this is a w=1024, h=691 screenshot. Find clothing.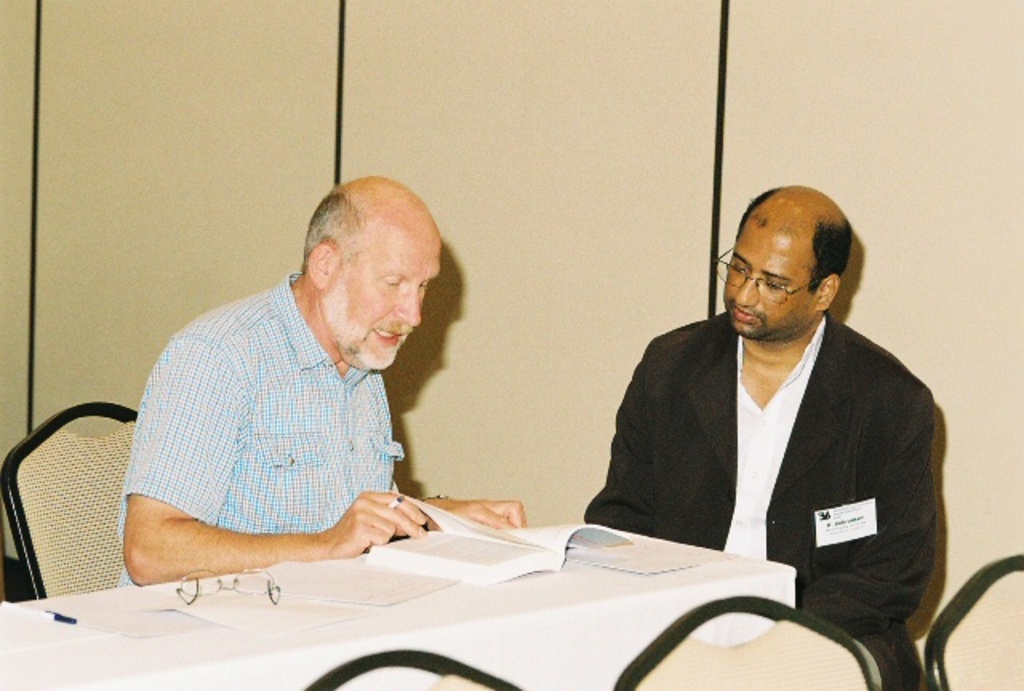
Bounding box: 586:302:931:689.
